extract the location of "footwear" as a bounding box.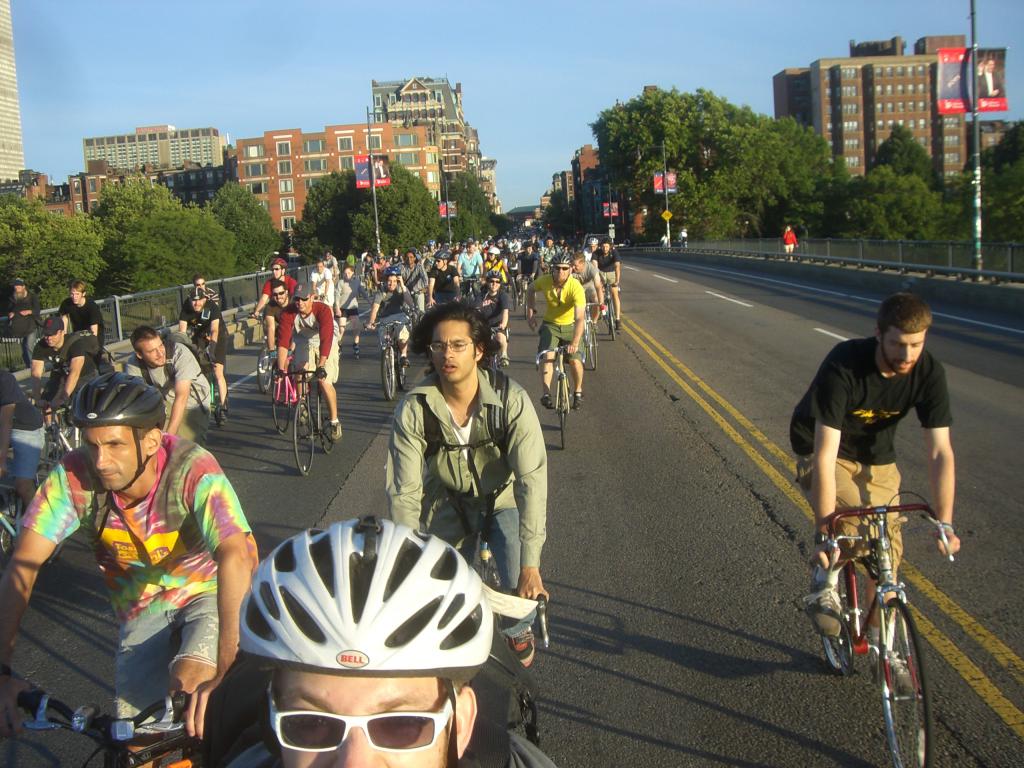
(399, 356, 413, 371).
